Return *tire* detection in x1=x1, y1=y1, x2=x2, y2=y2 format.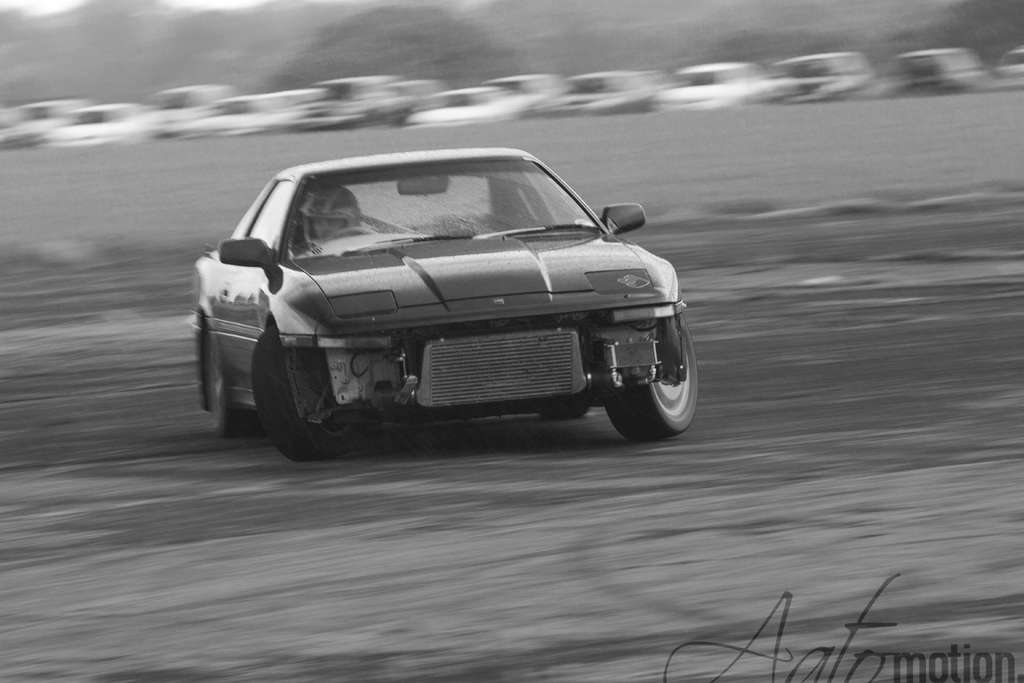
x1=598, y1=300, x2=692, y2=445.
